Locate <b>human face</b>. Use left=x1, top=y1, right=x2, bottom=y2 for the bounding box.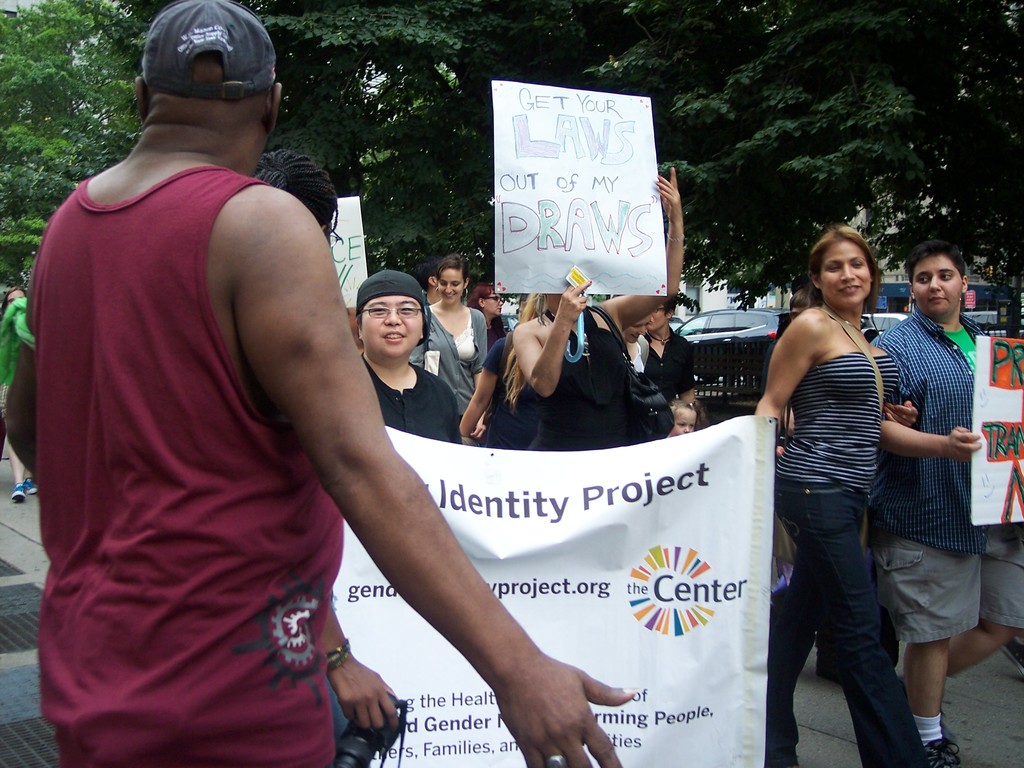
left=361, top=291, right=422, bottom=361.
